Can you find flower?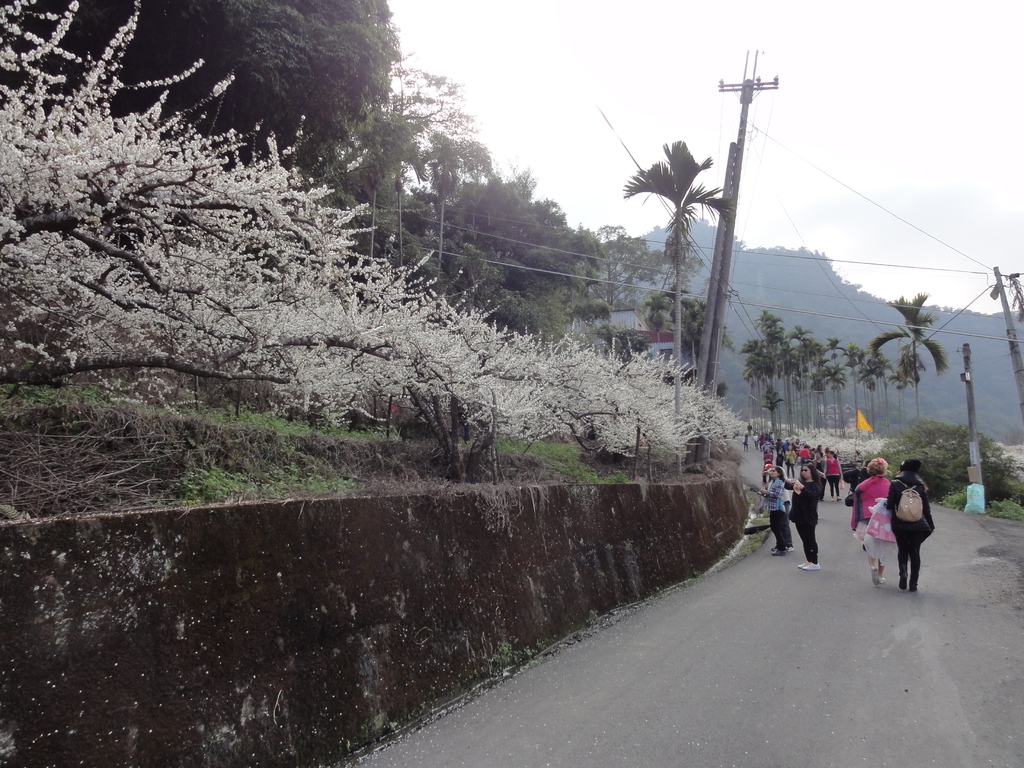
Yes, bounding box: bbox=(0, 0, 752, 460).
